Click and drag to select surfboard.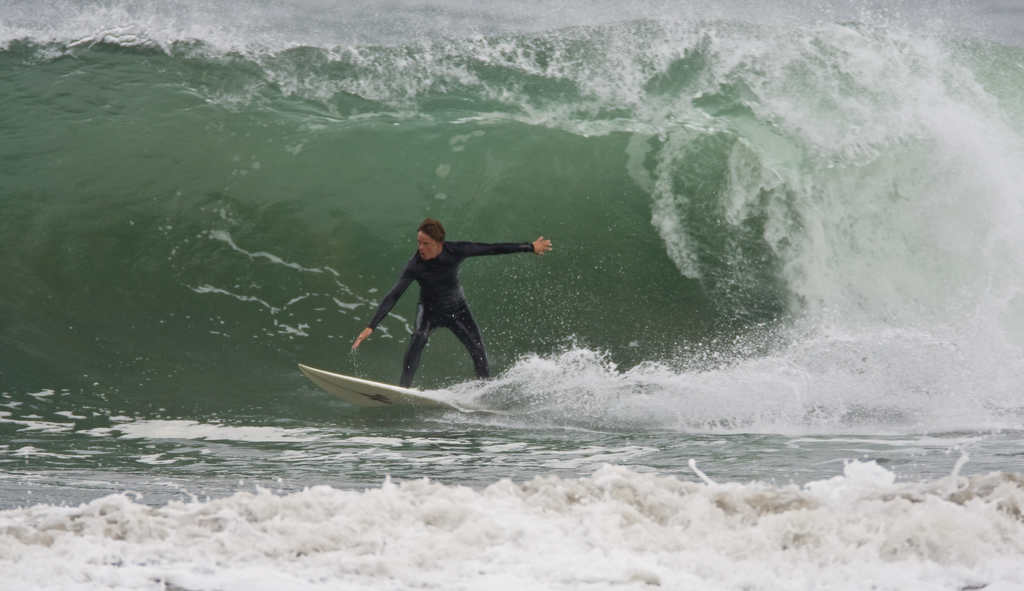
Selection: (x1=299, y1=364, x2=447, y2=411).
